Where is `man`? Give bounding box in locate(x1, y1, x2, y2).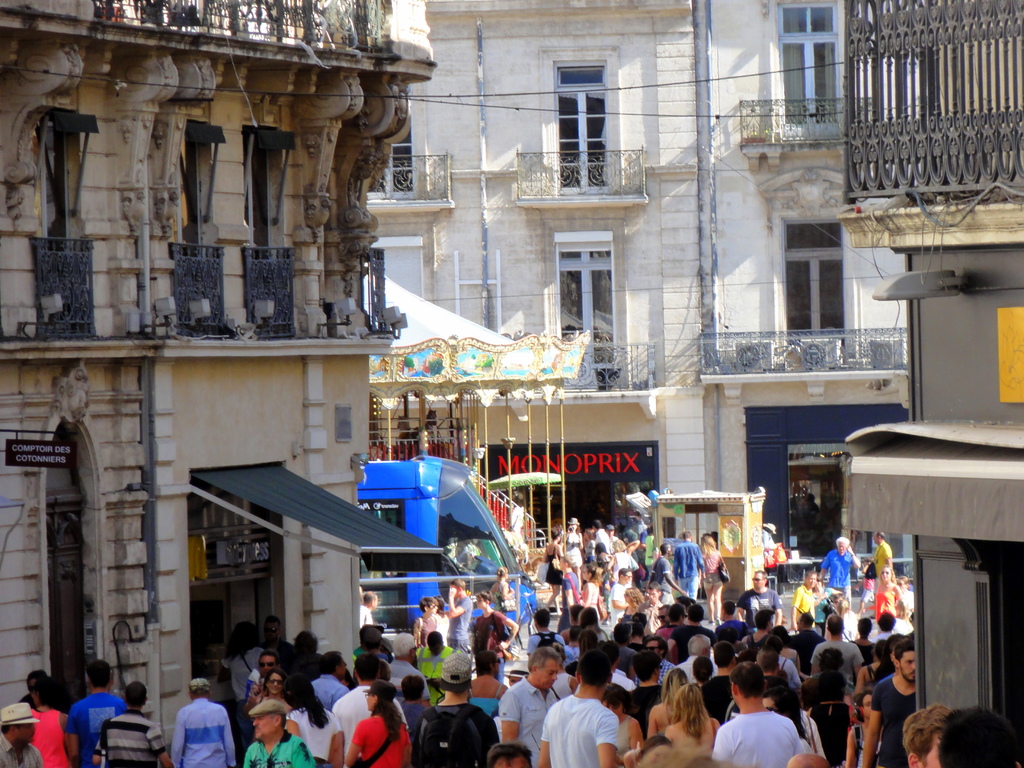
locate(242, 653, 282, 719).
